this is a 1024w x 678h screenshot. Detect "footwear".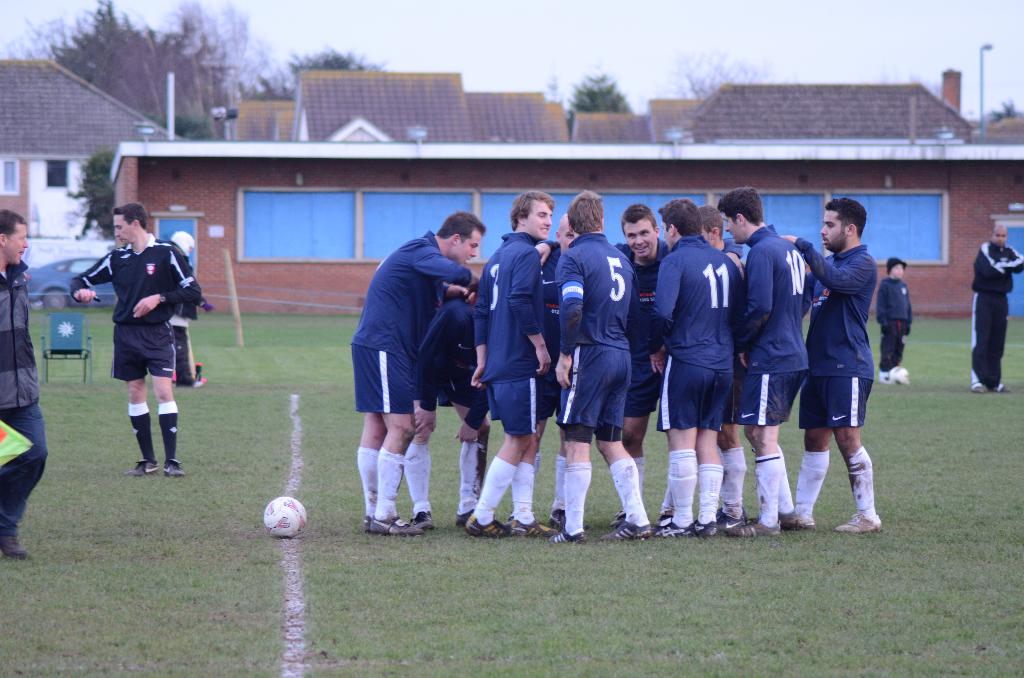
left=993, top=383, right=1010, bottom=392.
